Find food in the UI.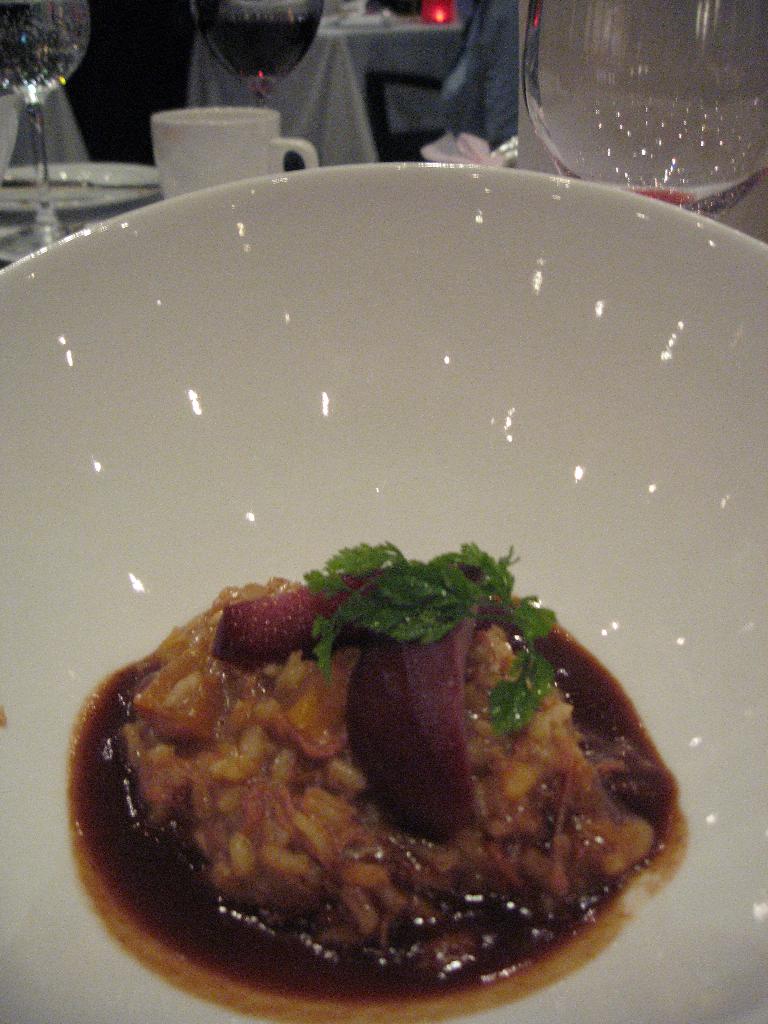
UI element at left=61, top=662, right=131, bottom=951.
